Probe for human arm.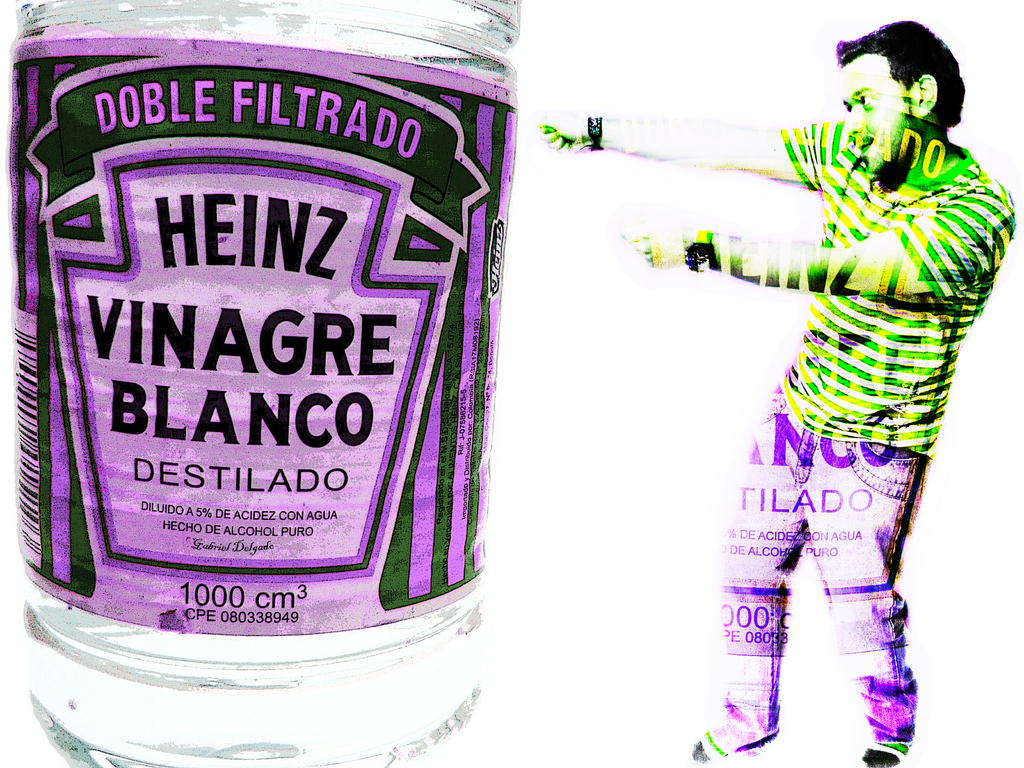
Probe result: box=[530, 110, 823, 186].
